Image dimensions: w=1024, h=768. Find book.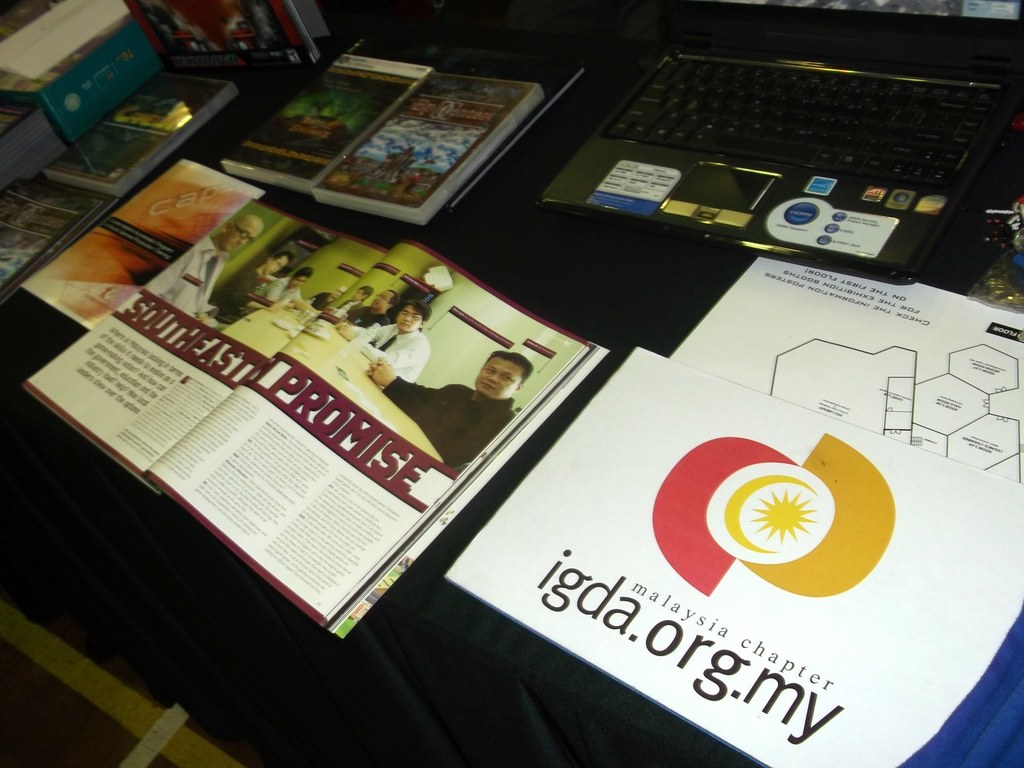
<box>33,65,245,201</box>.
